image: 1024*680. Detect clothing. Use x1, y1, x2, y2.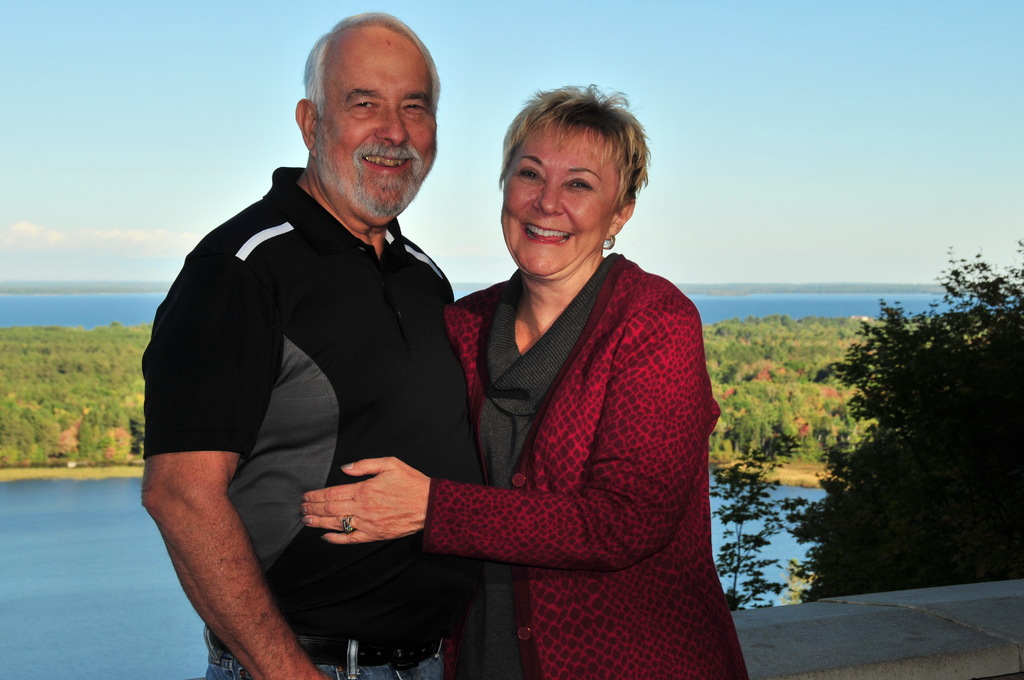
422, 250, 751, 679.
